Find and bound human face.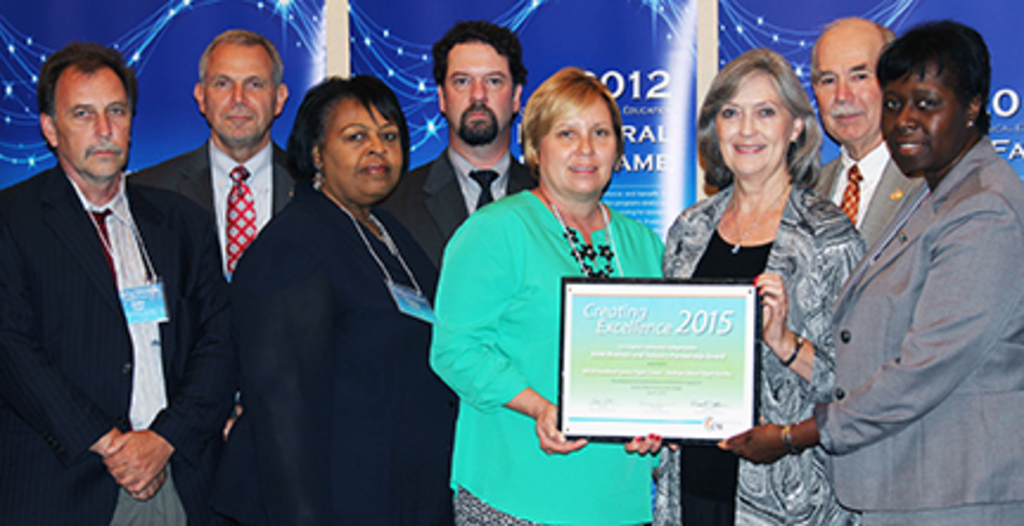
Bound: l=329, t=100, r=403, b=192.
